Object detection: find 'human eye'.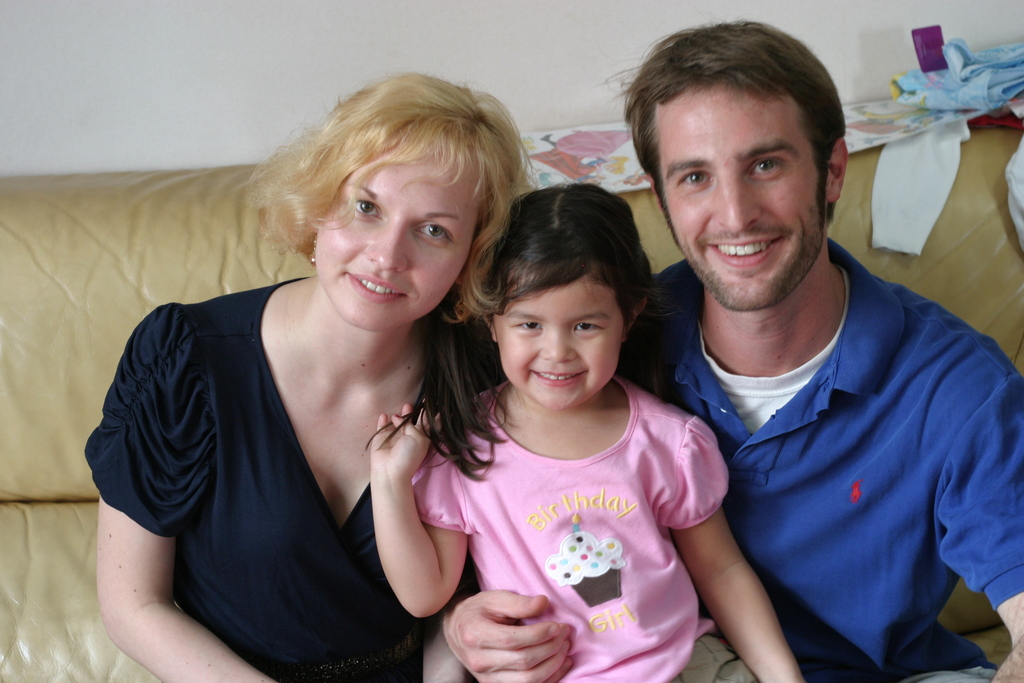
region(341, 199, 383, 222).
